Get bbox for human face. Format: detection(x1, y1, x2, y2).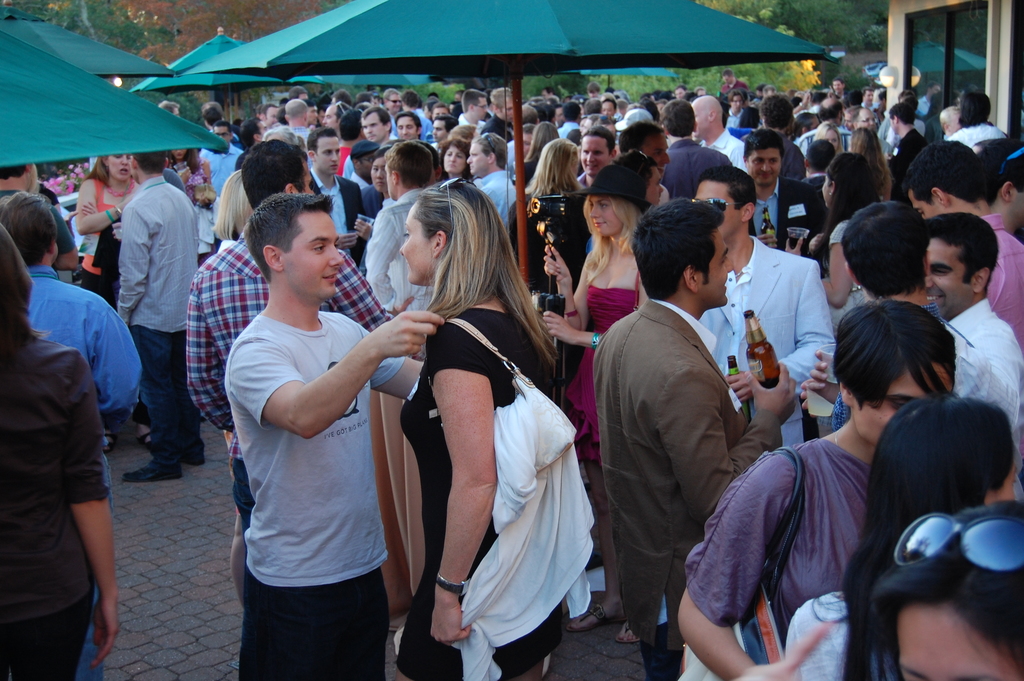
detection(371, 159, 388, 194).
